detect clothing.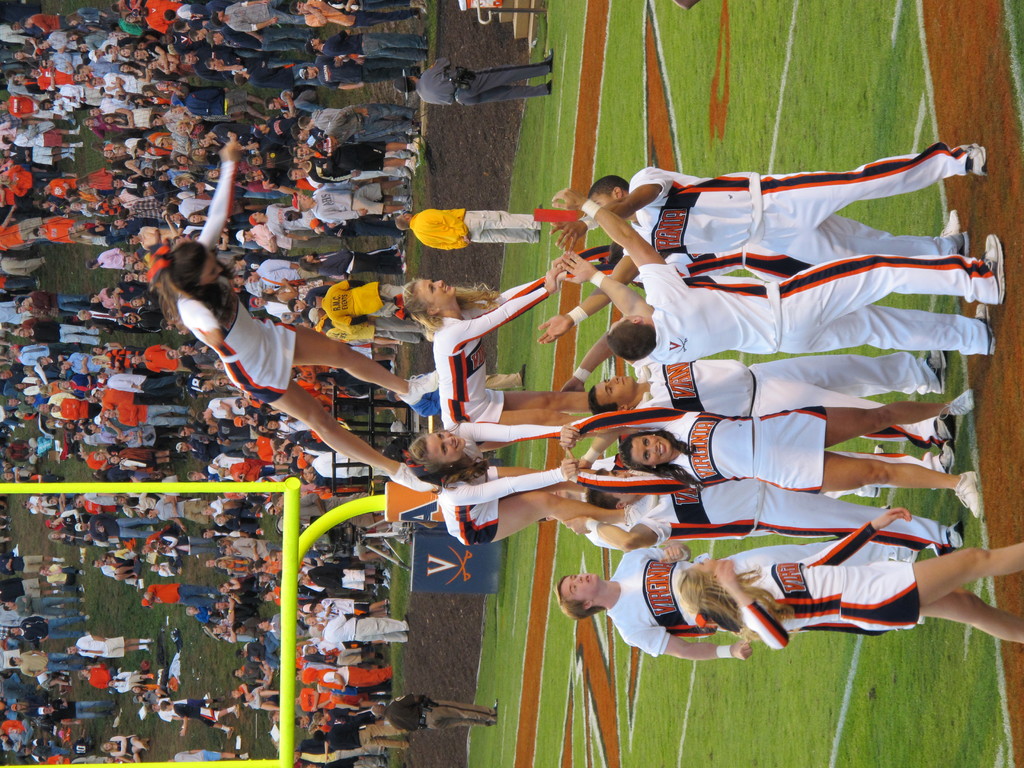
Detected at <box>22,648,75,676</box>.
